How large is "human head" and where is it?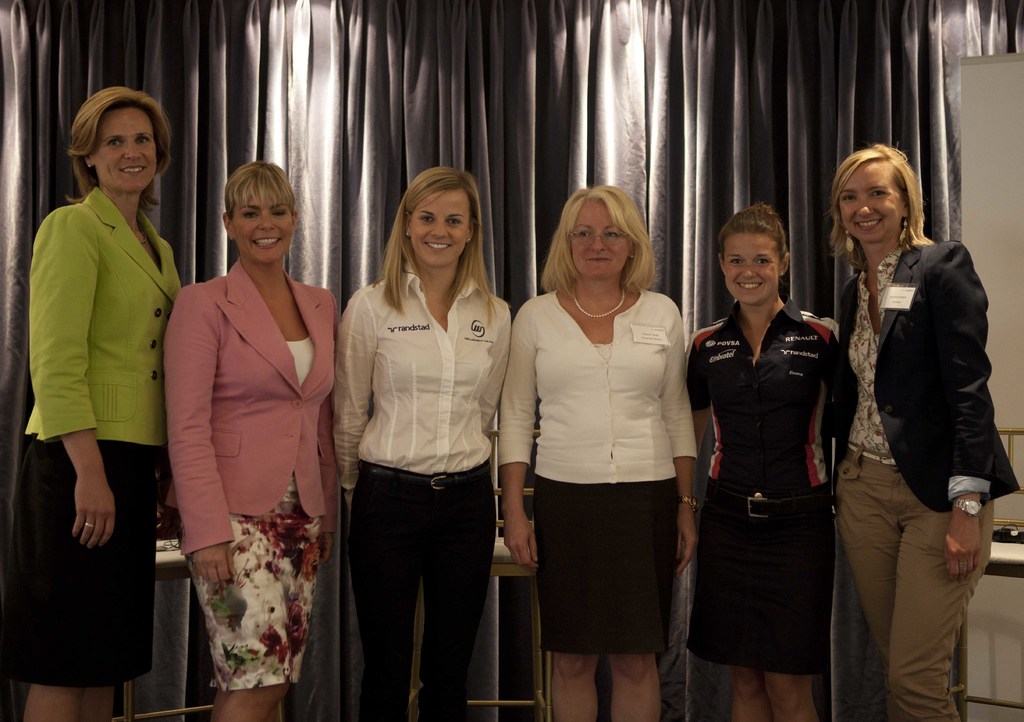
Bounding box: select_region(385, 168, 482, 273).
